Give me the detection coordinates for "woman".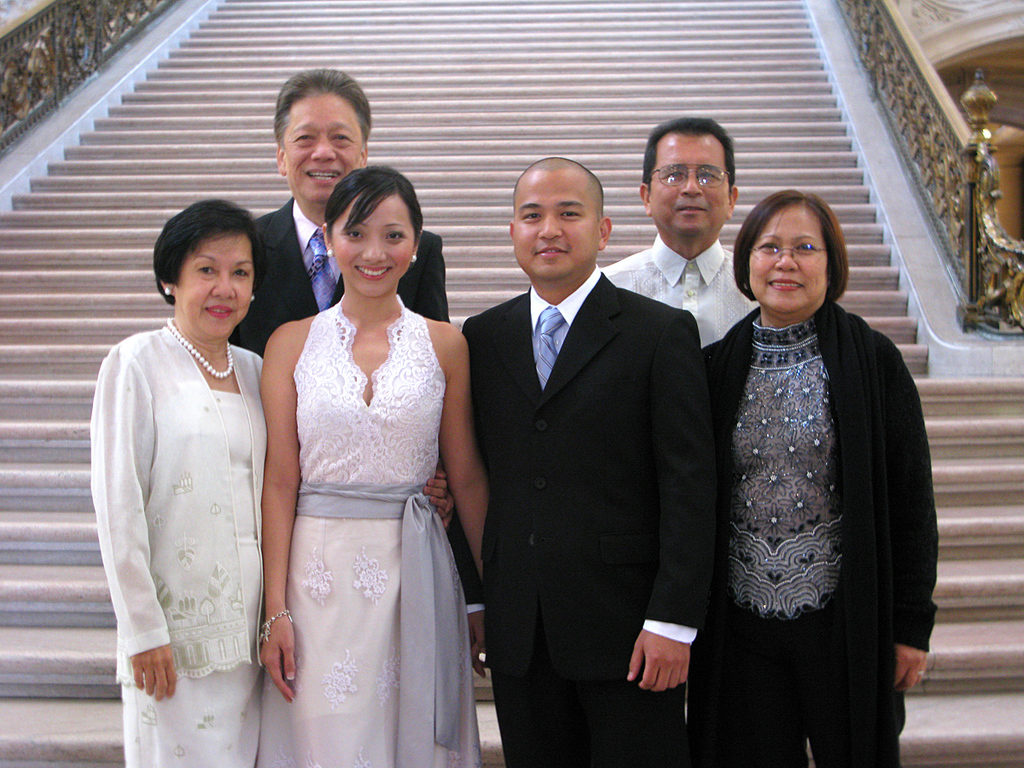
rect(87, 200, 453, 767).
